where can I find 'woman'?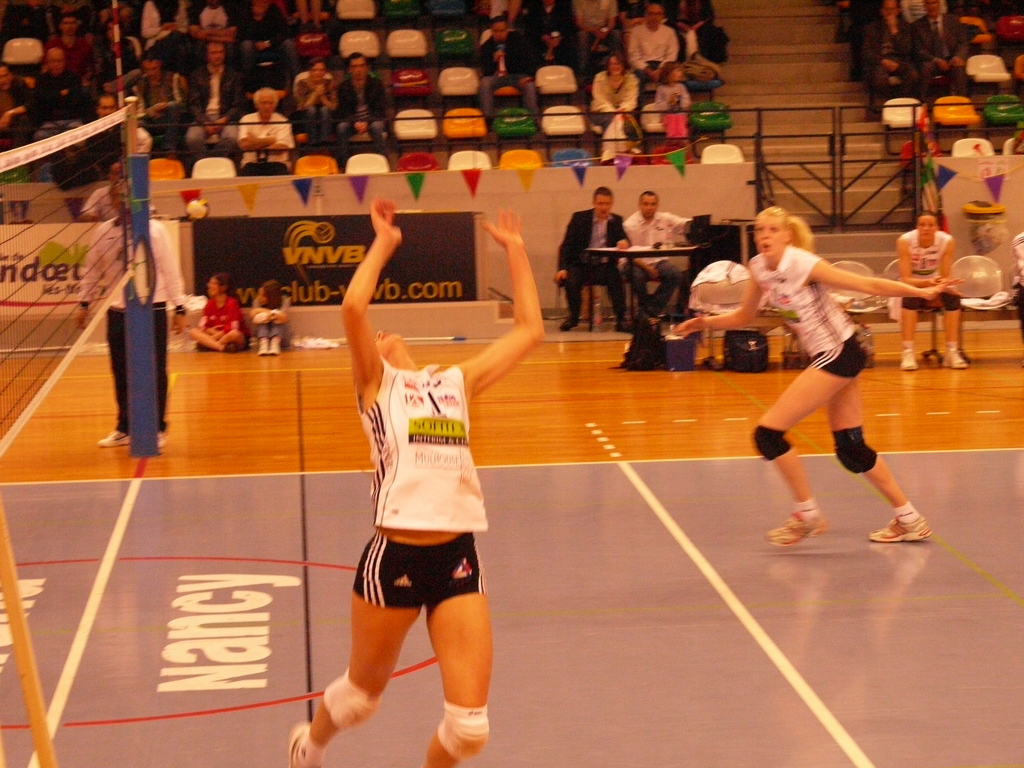
You can find it at {"left": 593, "top": 56, "right": 639, "bottom": 143}.
